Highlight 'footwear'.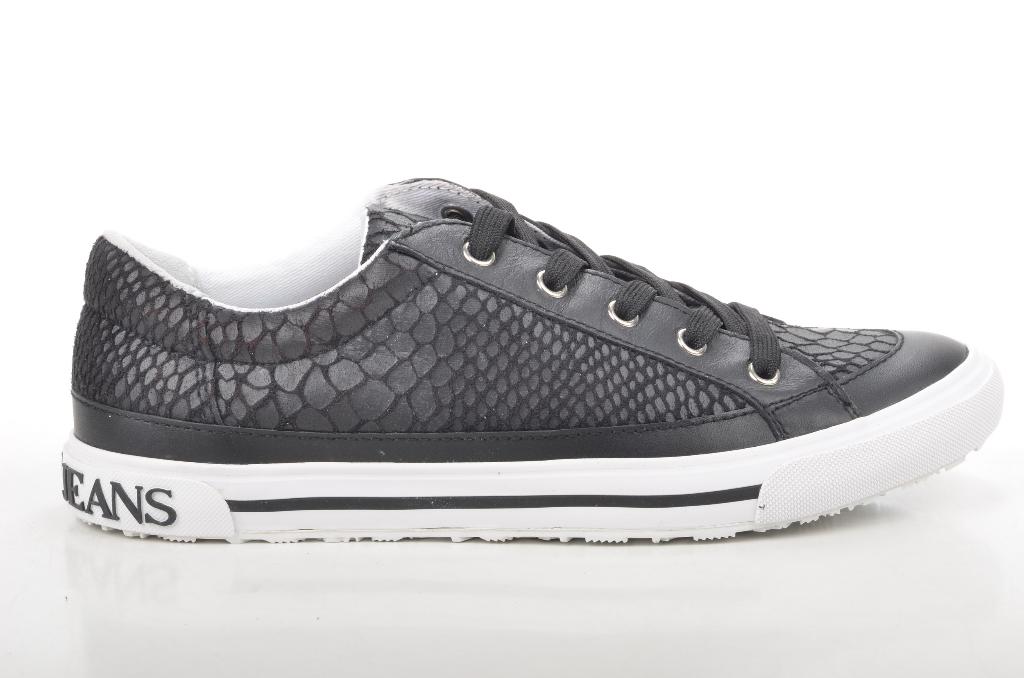
Highlighted region: x1=47, y1=172, x2=1009, y2=548.
